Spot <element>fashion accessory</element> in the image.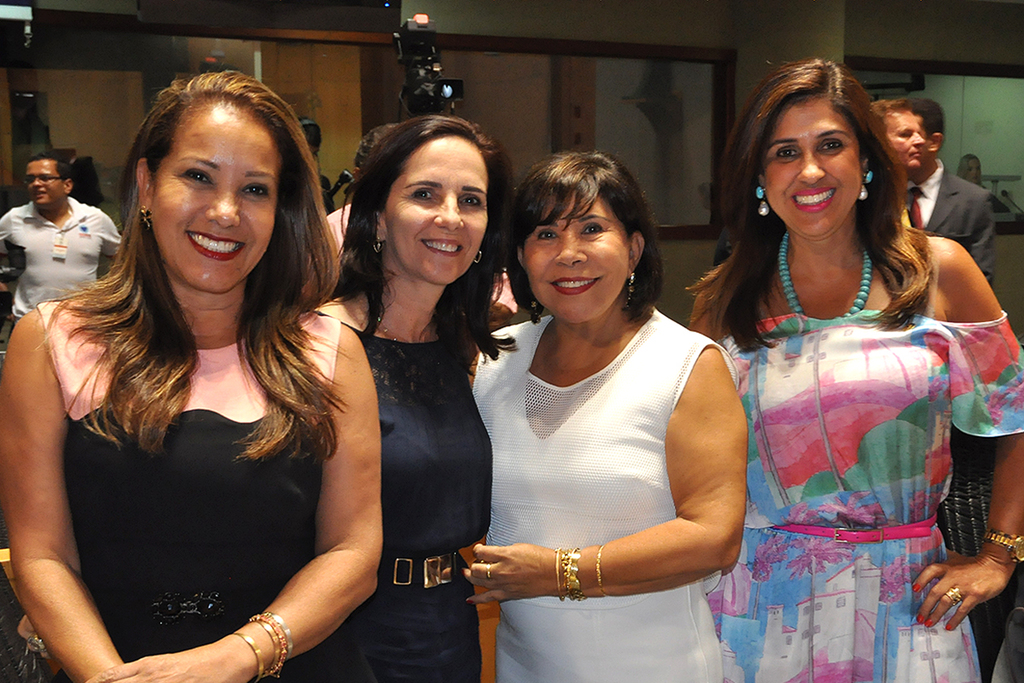
<element>fashion accessory</element> found at [628, 263, 633, 309].
